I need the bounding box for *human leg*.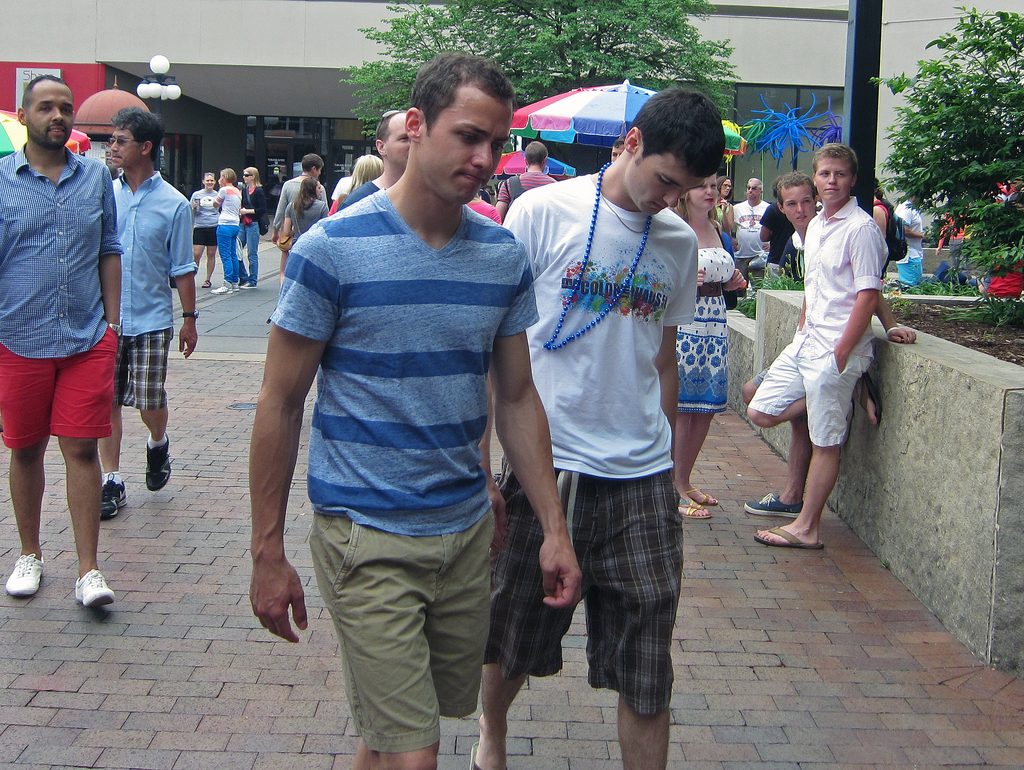
Here it is: left=136, top=405, right=170, bottom=493.
